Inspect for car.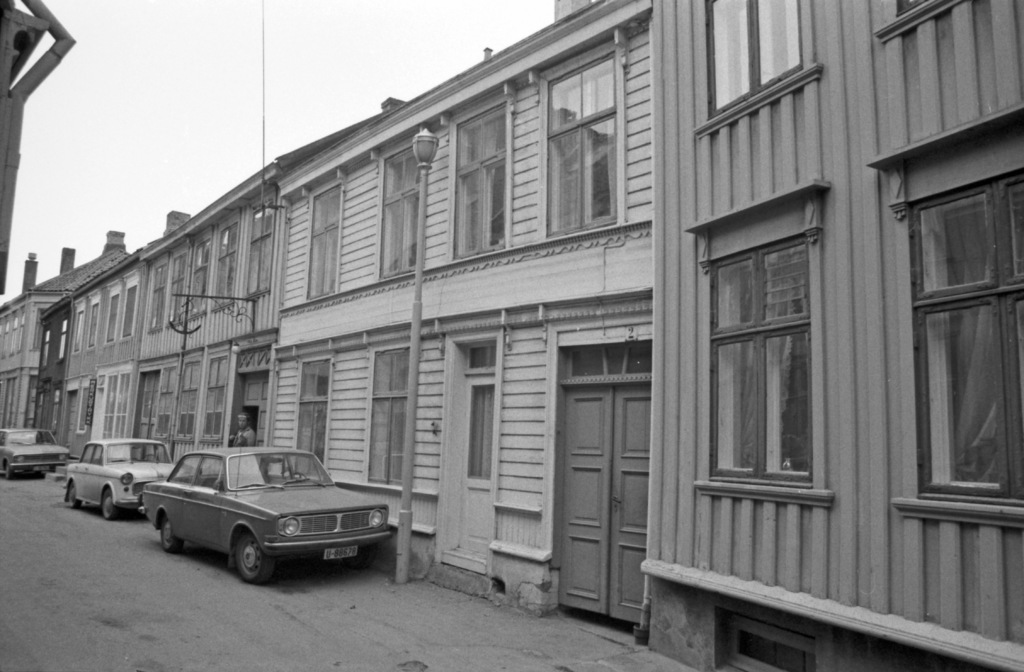
Inspection: bbox=(138, 443, 392, 585).
